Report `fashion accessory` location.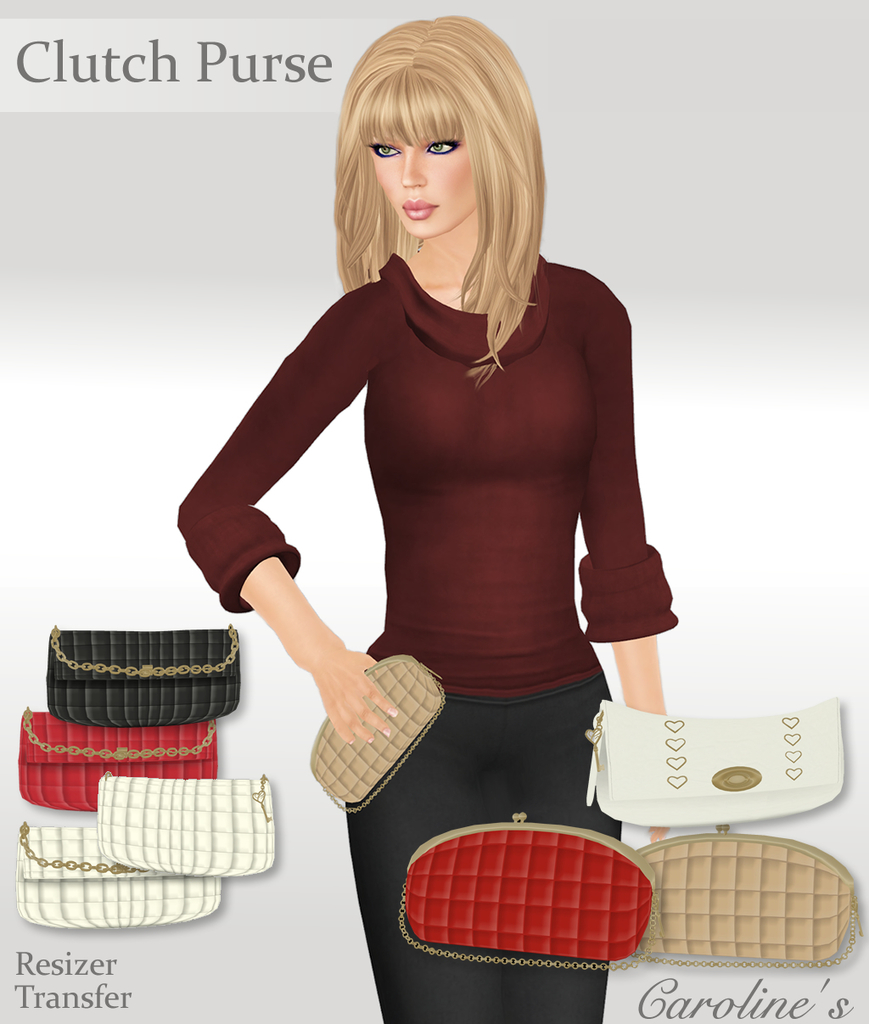
Report: (left=309, top=652, right=450, bottom=819).
